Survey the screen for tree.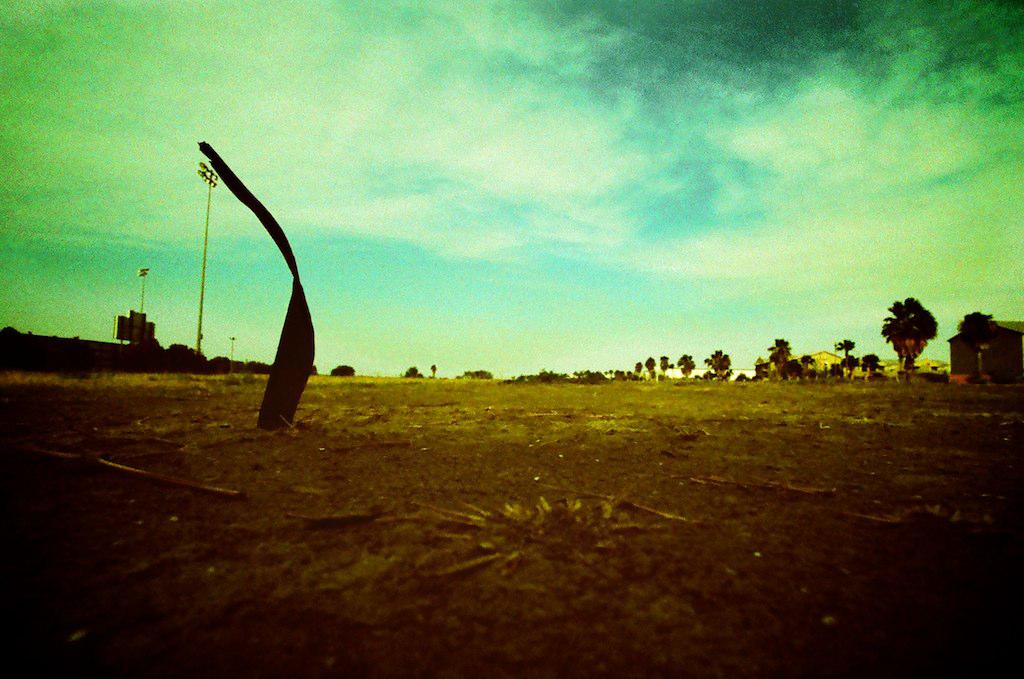
Survey found: region(658, 355, 670, 378).
